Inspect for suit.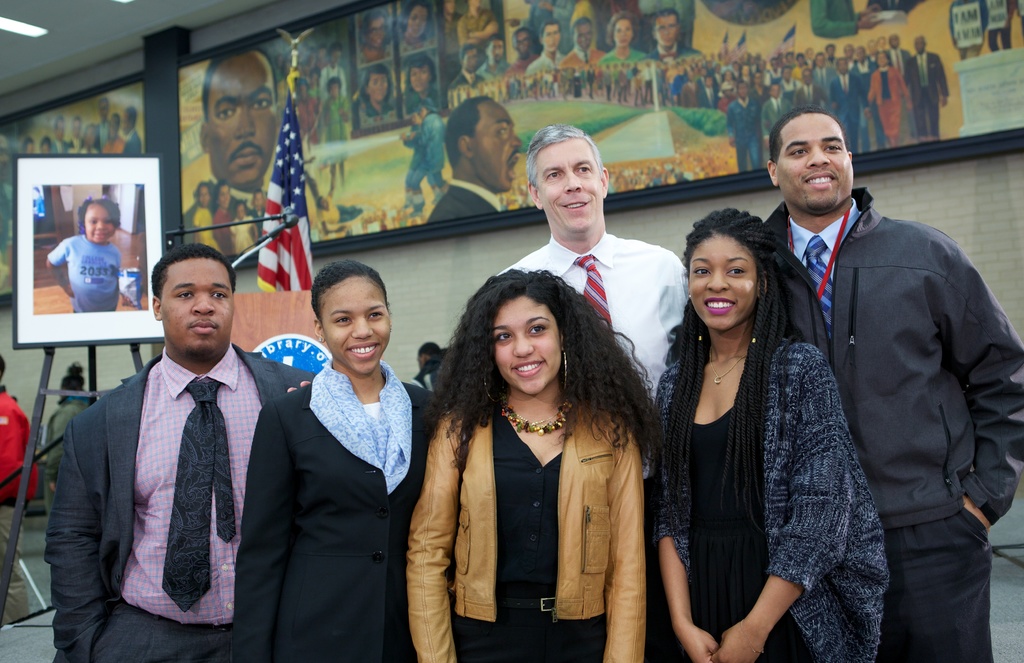
Inspection: select_region(422, 180, 506, 226).
